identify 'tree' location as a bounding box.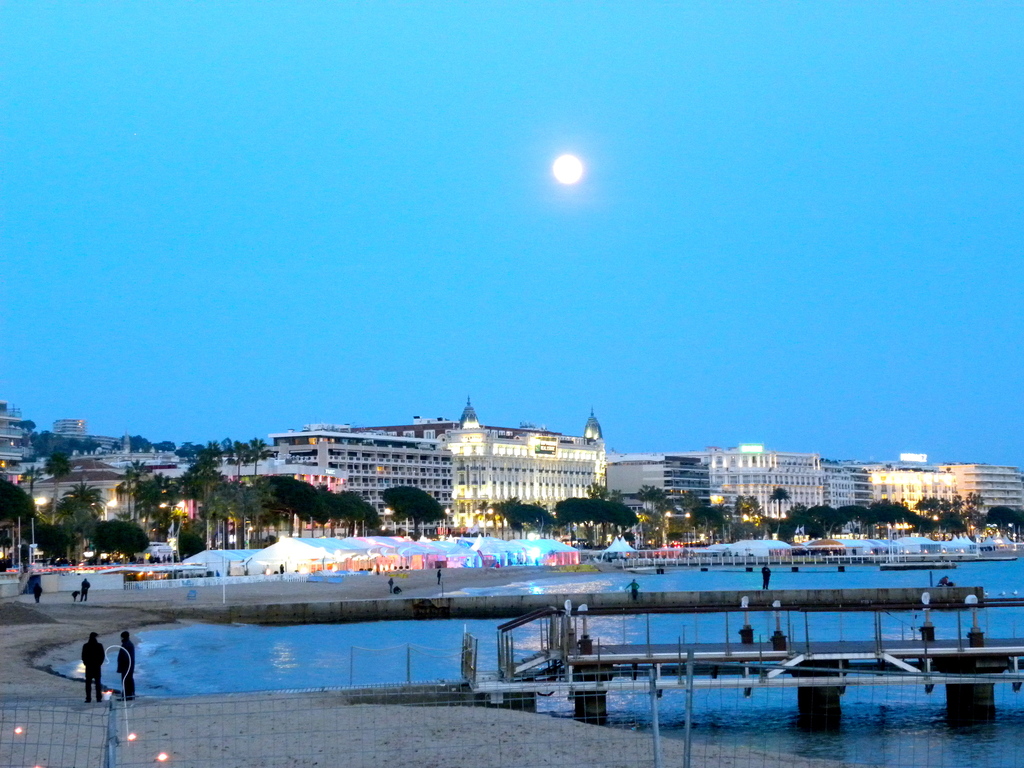
[211, 463, 262, 546].
